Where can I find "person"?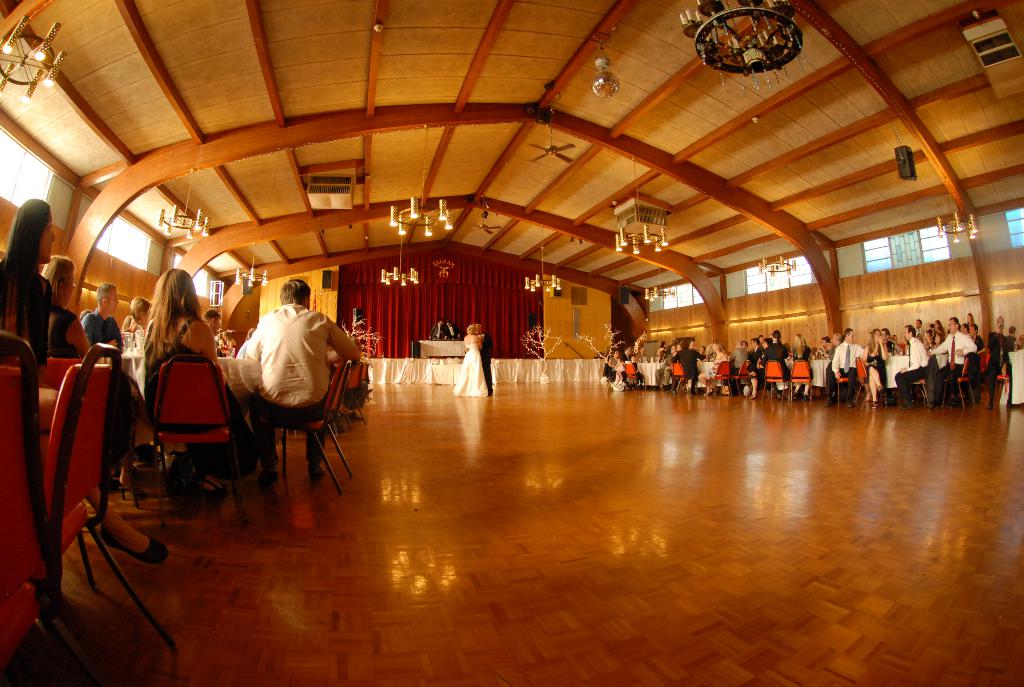
You can find it at region(729, 340, 749, 393).
